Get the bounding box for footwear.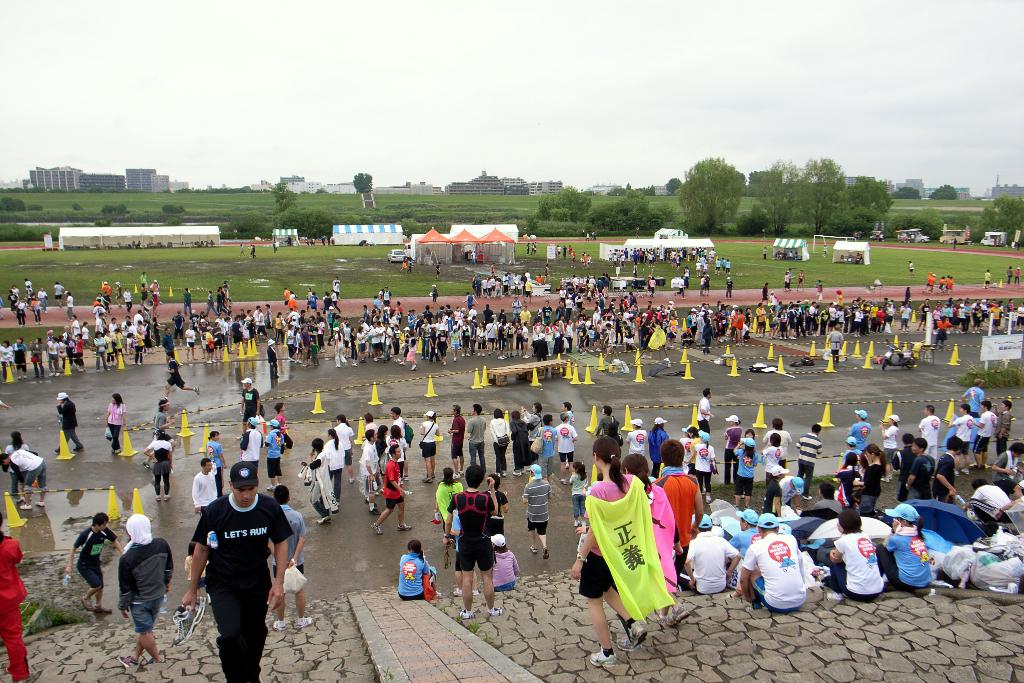
408 363 417 374.
